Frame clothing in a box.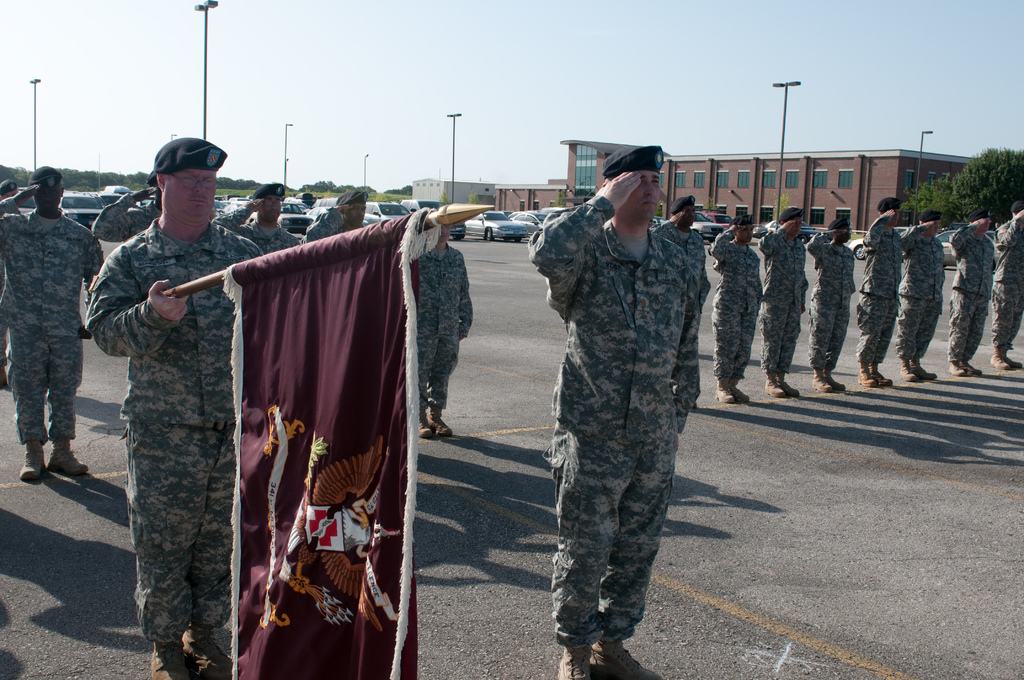
[758,229,811,371].
